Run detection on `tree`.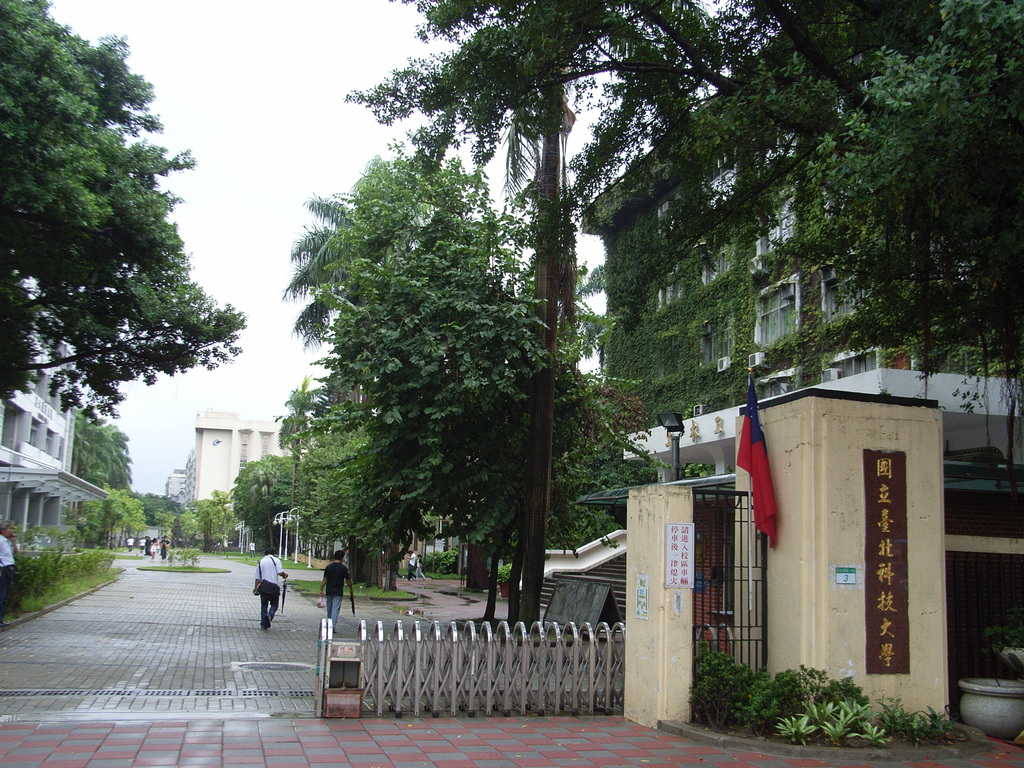
Result: 191/501/221/556.
